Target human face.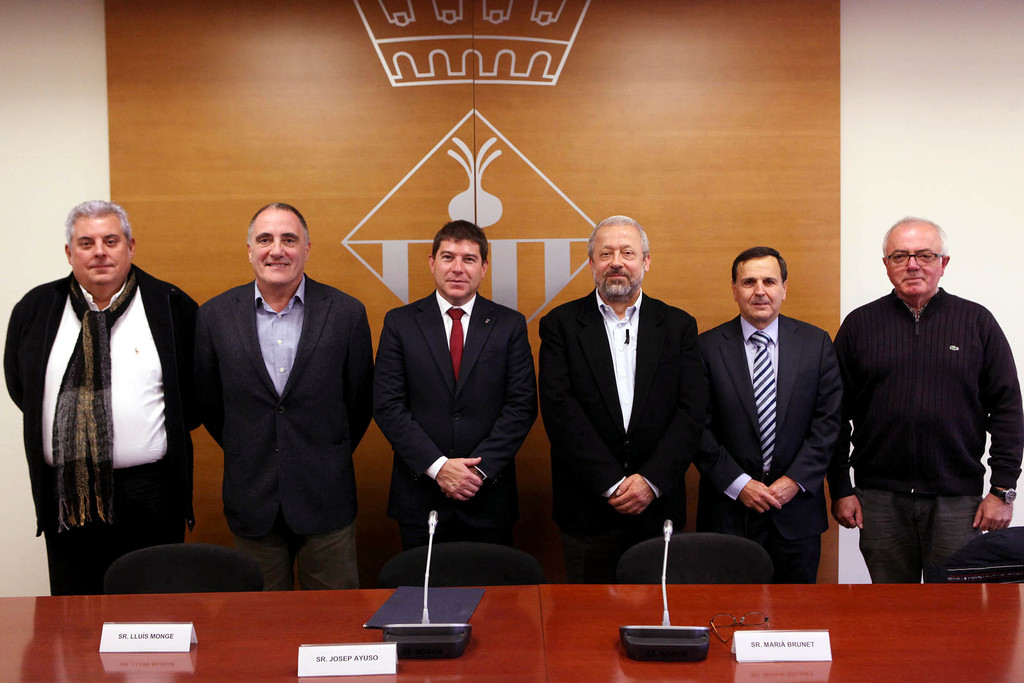
Target region: box(883, 225, 948, 286).
